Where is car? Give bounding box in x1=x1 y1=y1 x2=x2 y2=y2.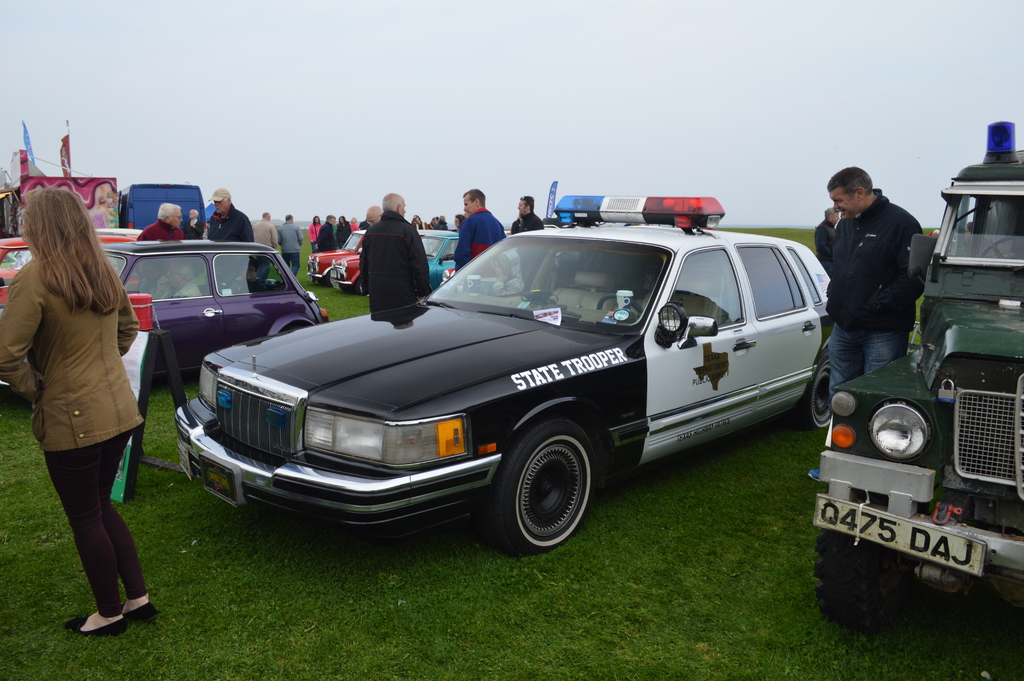
x1=172 y1=191 x2=829 y2=561.
